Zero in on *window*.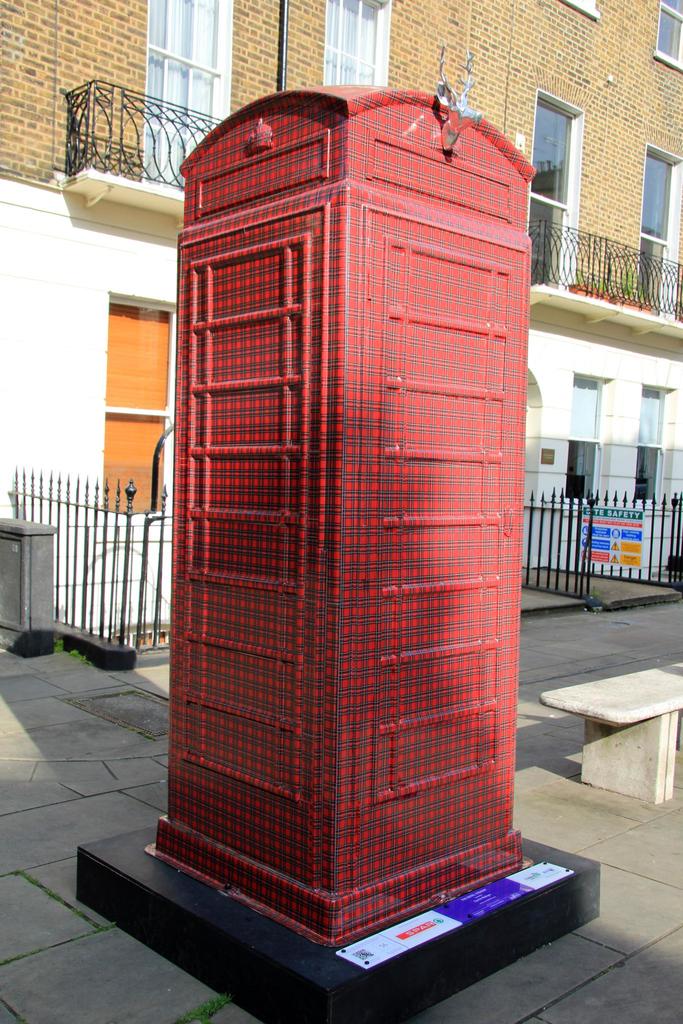
Zeroed in: 654 0 682 65.
